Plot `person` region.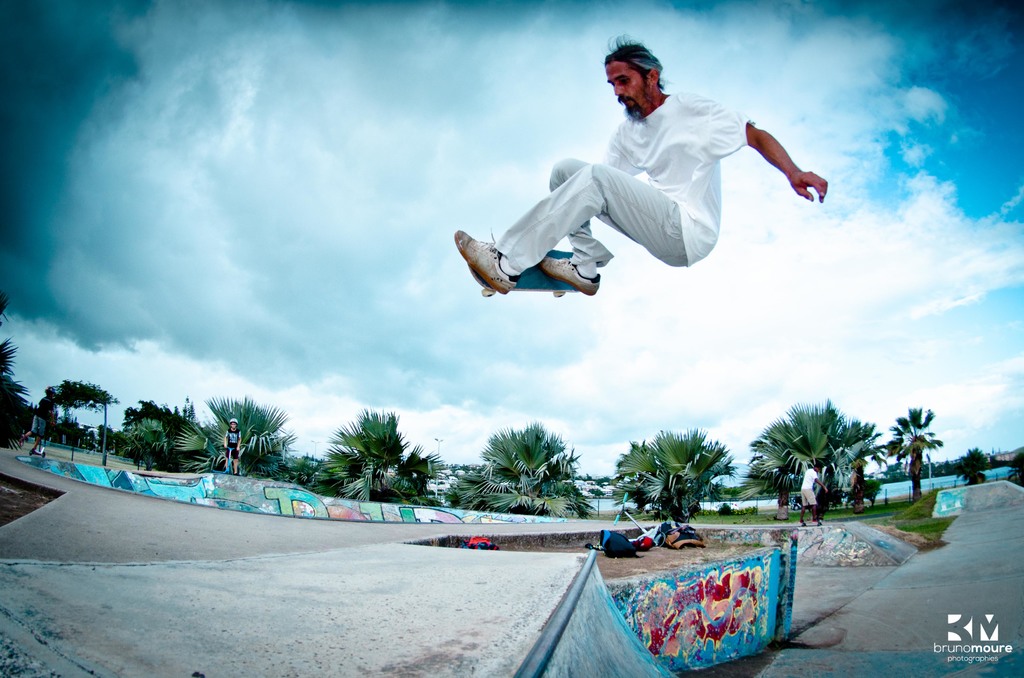
Plotted at l=227, t=414, r=244, b=469.
